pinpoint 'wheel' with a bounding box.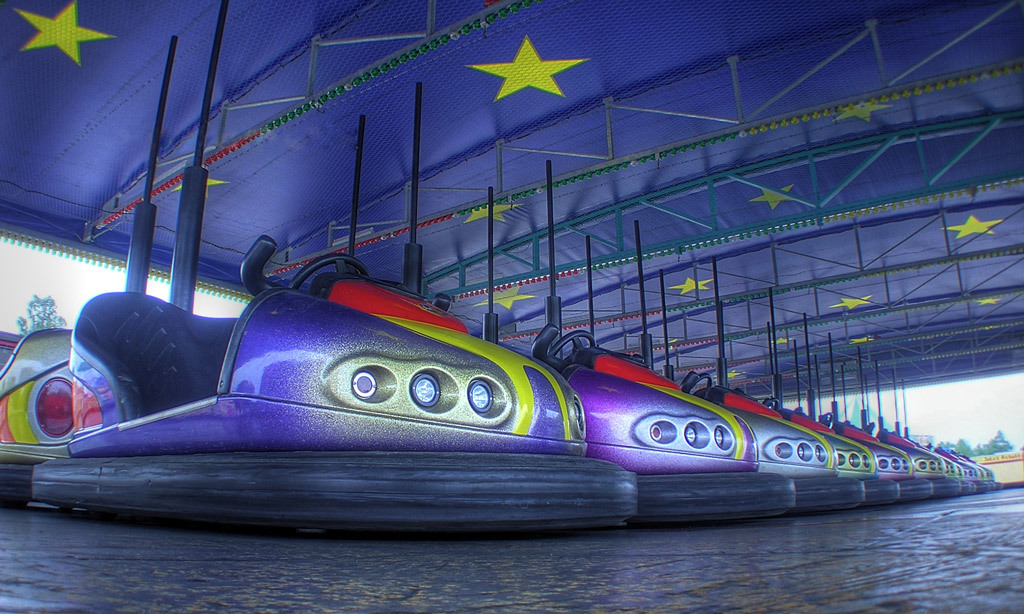
819,410,829,424.
